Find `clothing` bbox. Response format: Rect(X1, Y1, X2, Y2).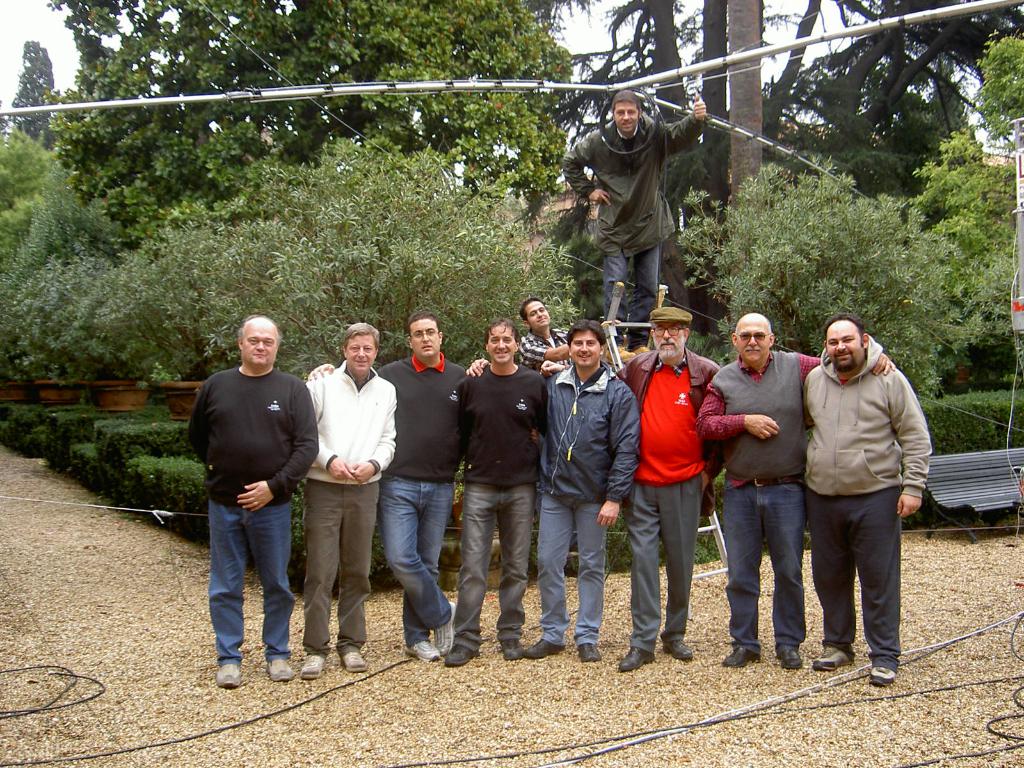
Rect(461, 367, 555, 648).
